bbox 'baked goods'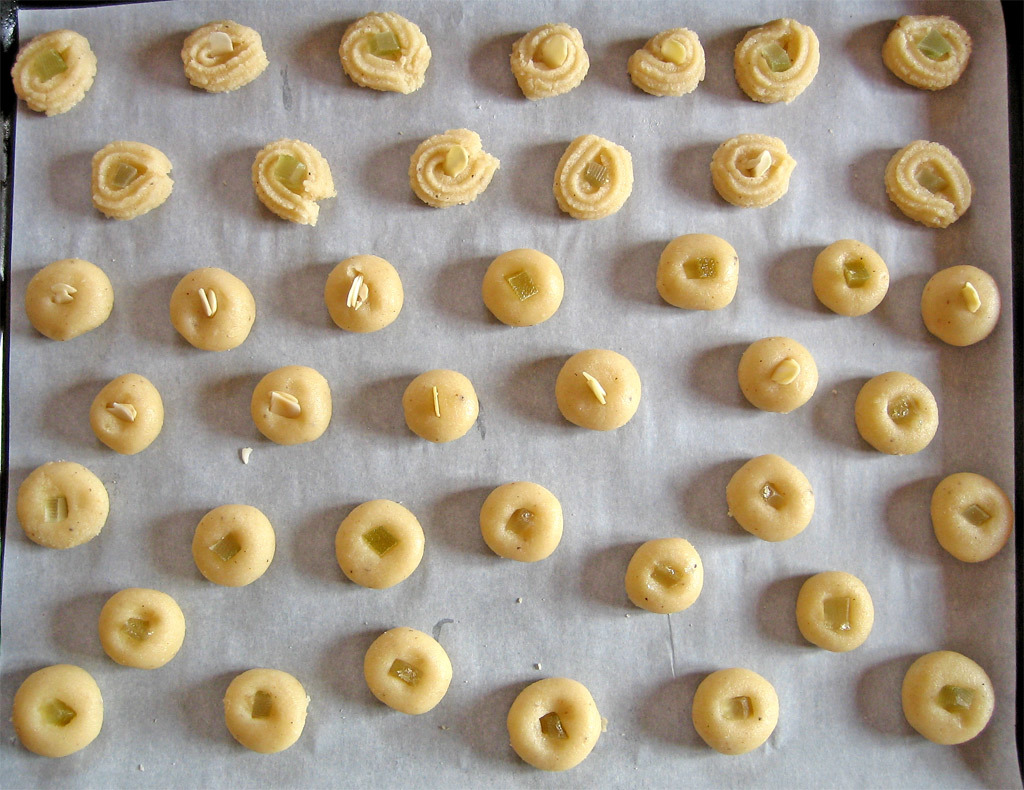
rect(221, 666, 309, 755)
